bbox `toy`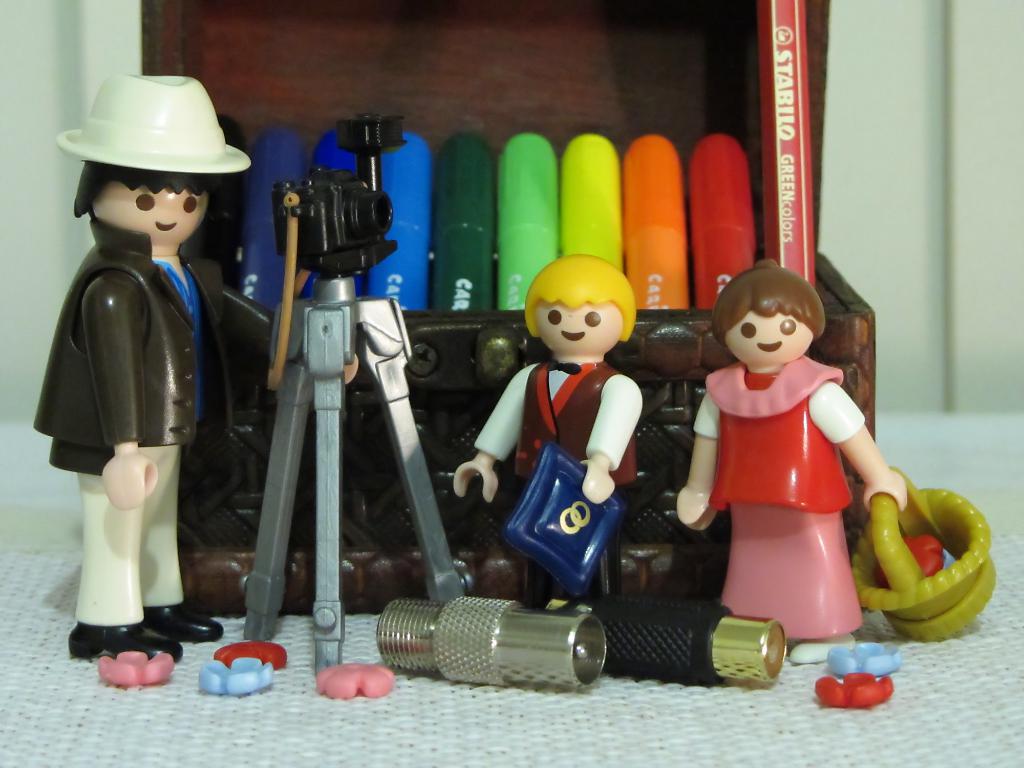
BBox(683, 290, 945, 652)
